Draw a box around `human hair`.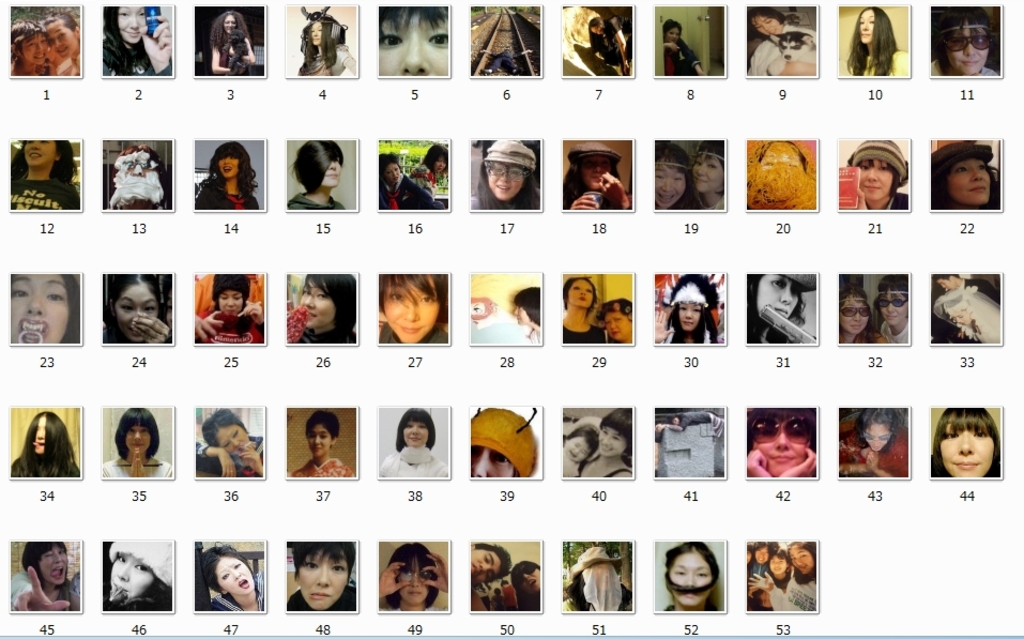
x1=16 y1=413 x2=80 y2=478.
